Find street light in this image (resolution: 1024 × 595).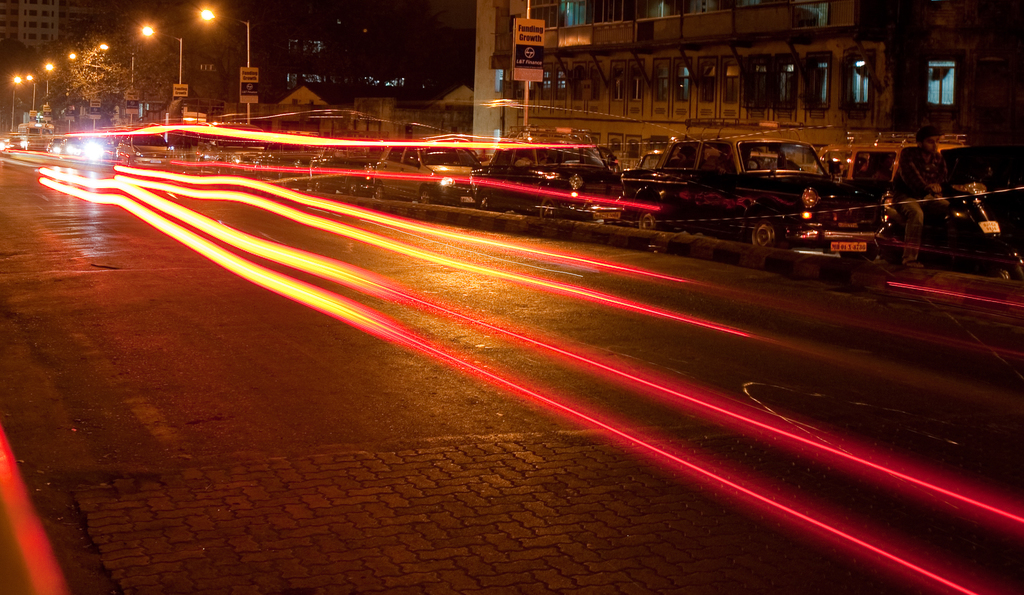
bbox=[138, 19, 185, 116].
